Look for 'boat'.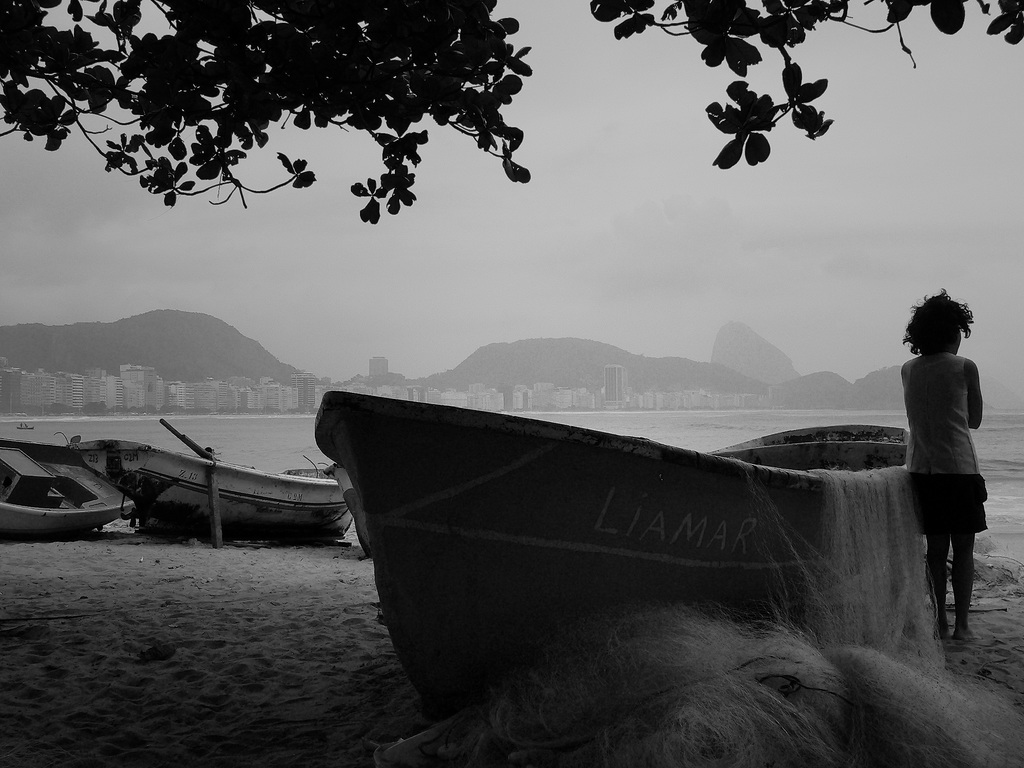
Found: Rect(308, 352, 985, 695).
